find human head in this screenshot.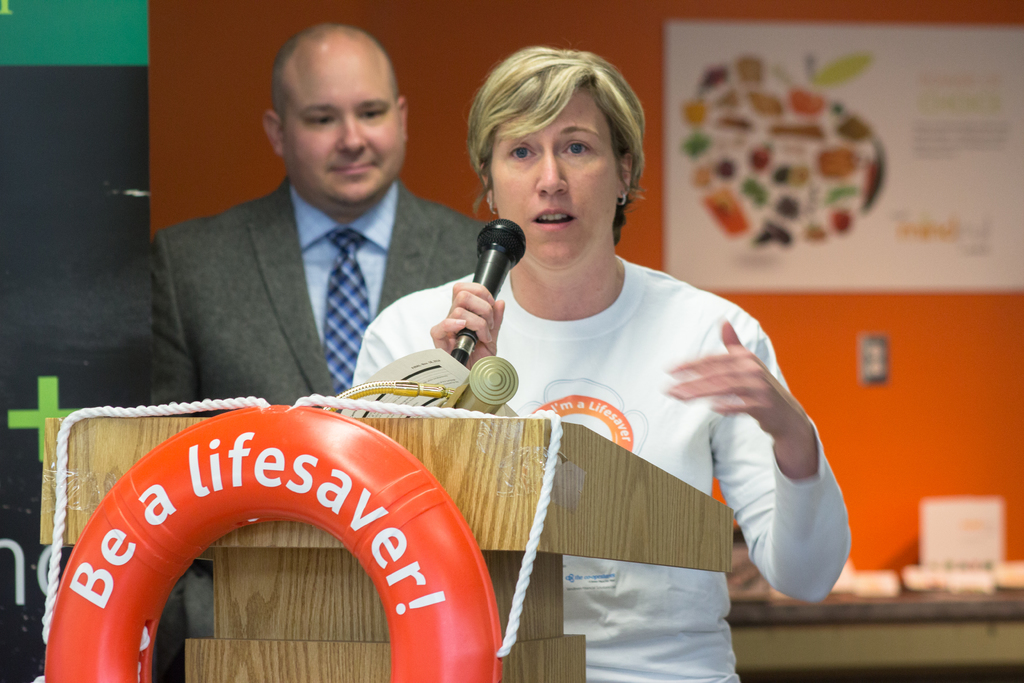
The bounding box for human head is x1=261 y1=18 x2=412 y2=204.
